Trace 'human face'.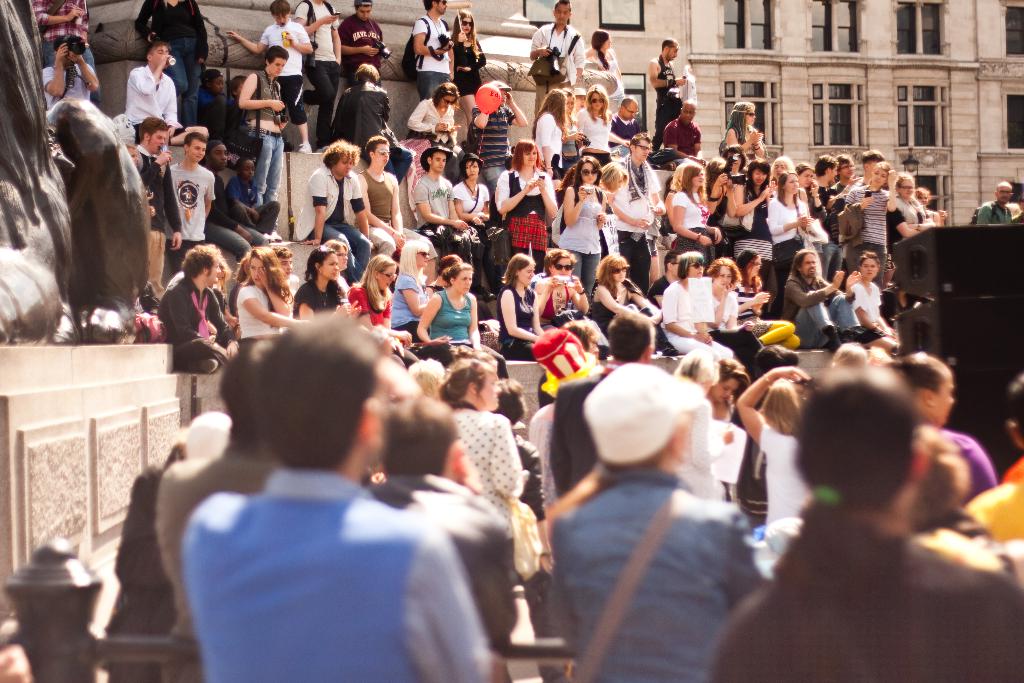
Traced to {"left": 688, "top": 174, "right": 704, "bottom": 189}.
